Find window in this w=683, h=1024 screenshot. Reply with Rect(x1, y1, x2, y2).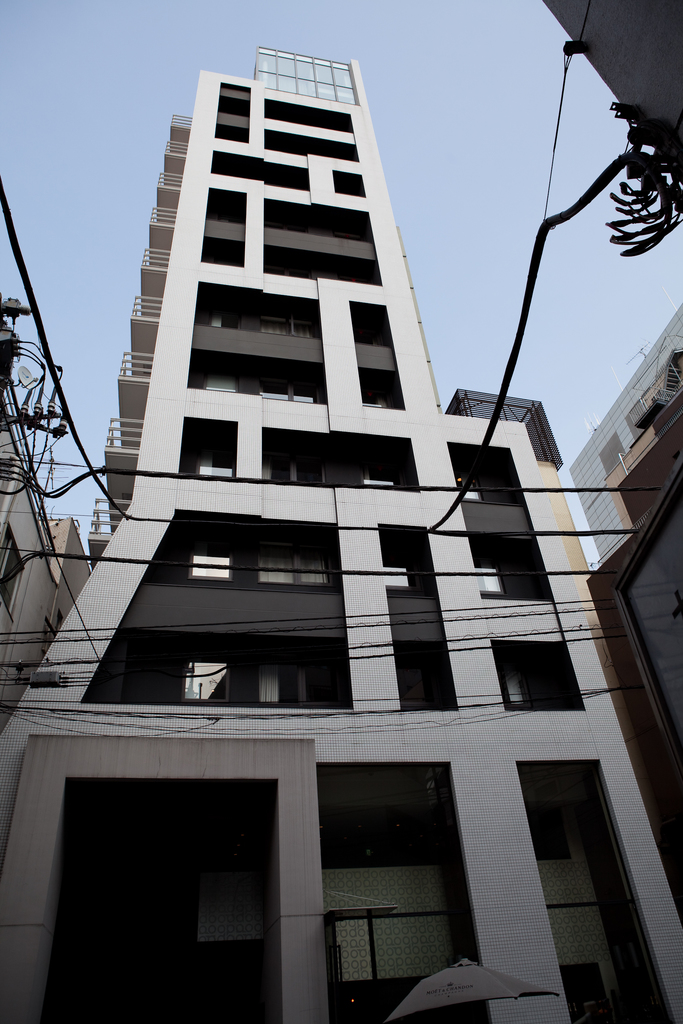
Rect(470, 560, 527, 597).
